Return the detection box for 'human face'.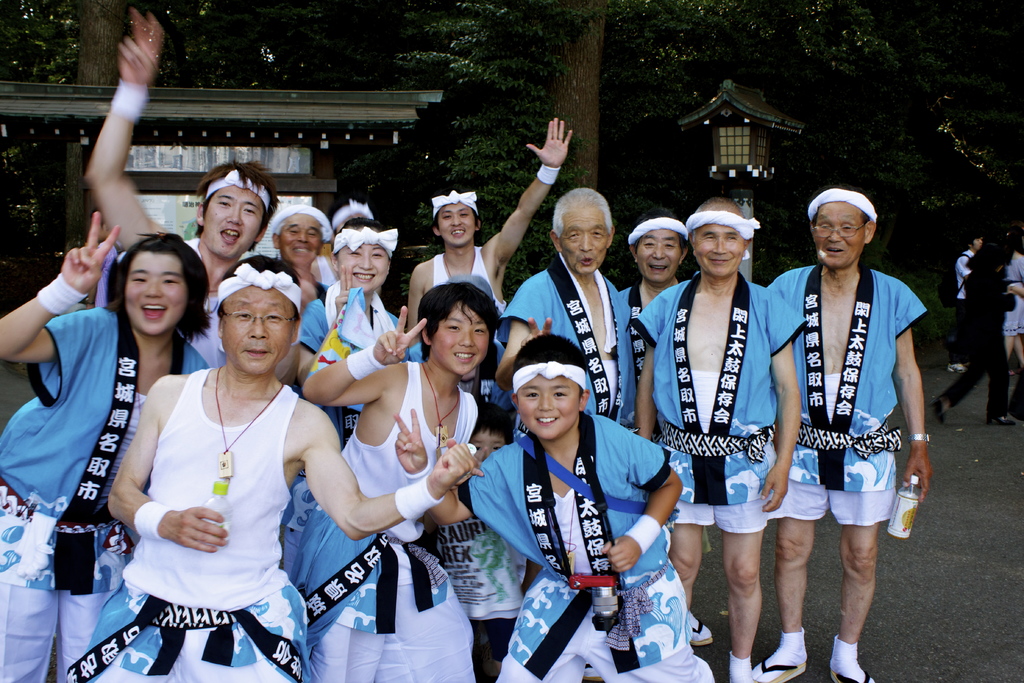
[left=342, top=243, right=385, bottom=285].
